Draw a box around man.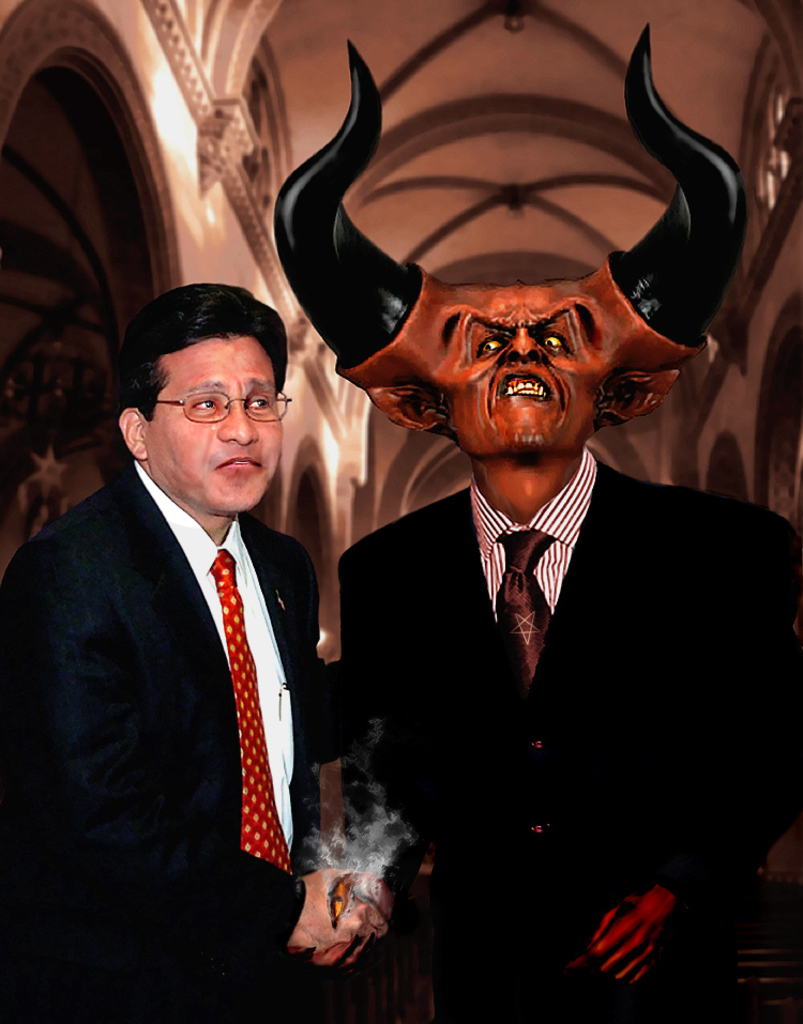
(0, 287, 414, 1023).
